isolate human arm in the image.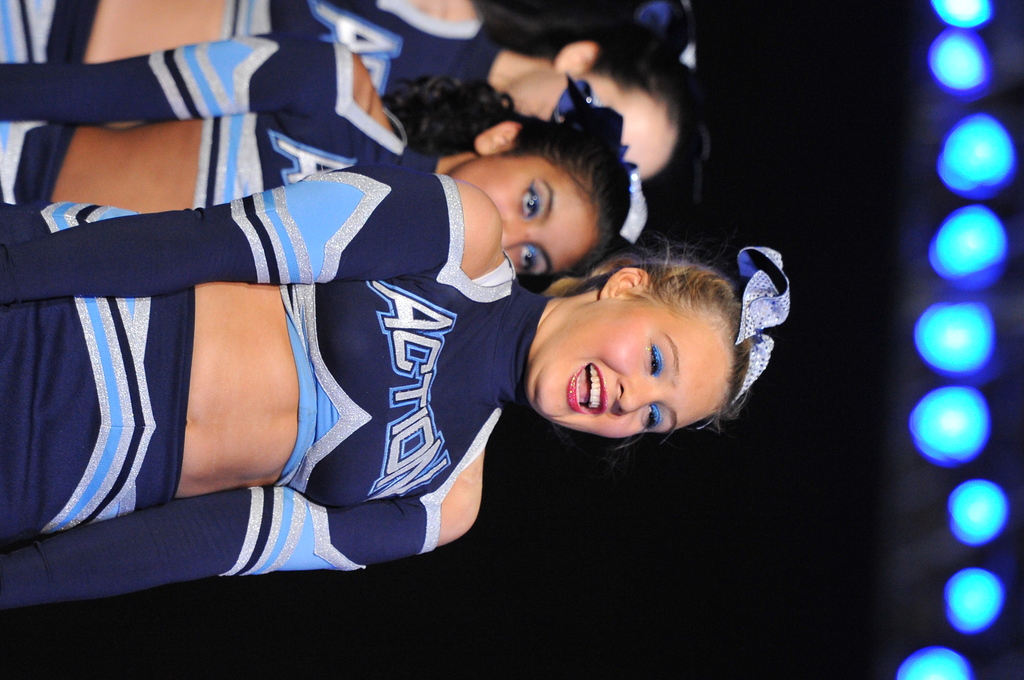
Isolated region: (left=0, top=35, right=335, bottom=124).
